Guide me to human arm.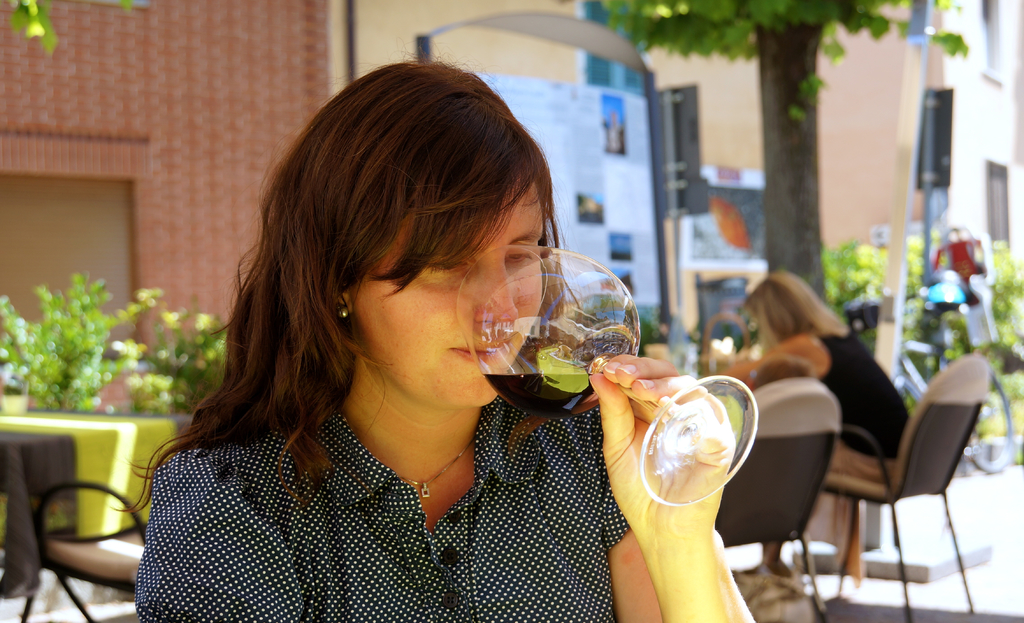
Guidance: crop(134, 432, 324, 622).
